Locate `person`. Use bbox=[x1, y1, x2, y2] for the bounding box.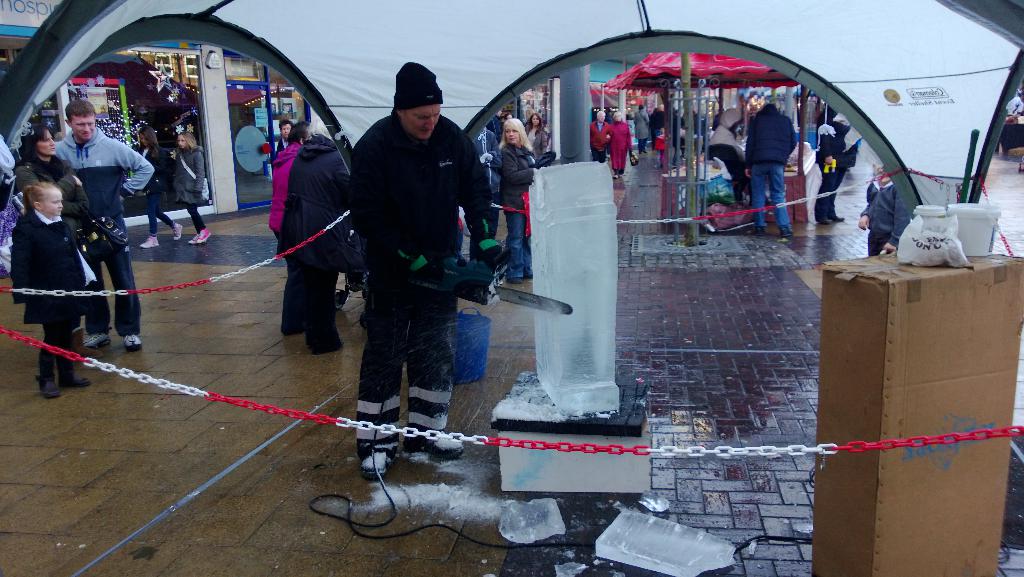
bbox=[132, 124, 182, 251].
